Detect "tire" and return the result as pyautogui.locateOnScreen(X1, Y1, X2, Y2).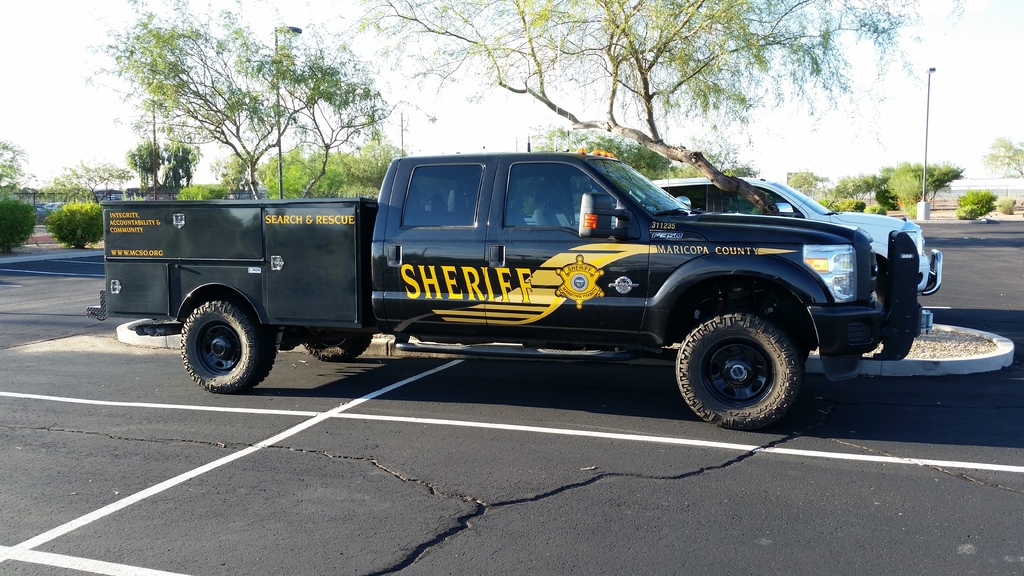
pyautogui.locateOnScreen(177, 298, 282, 397).
